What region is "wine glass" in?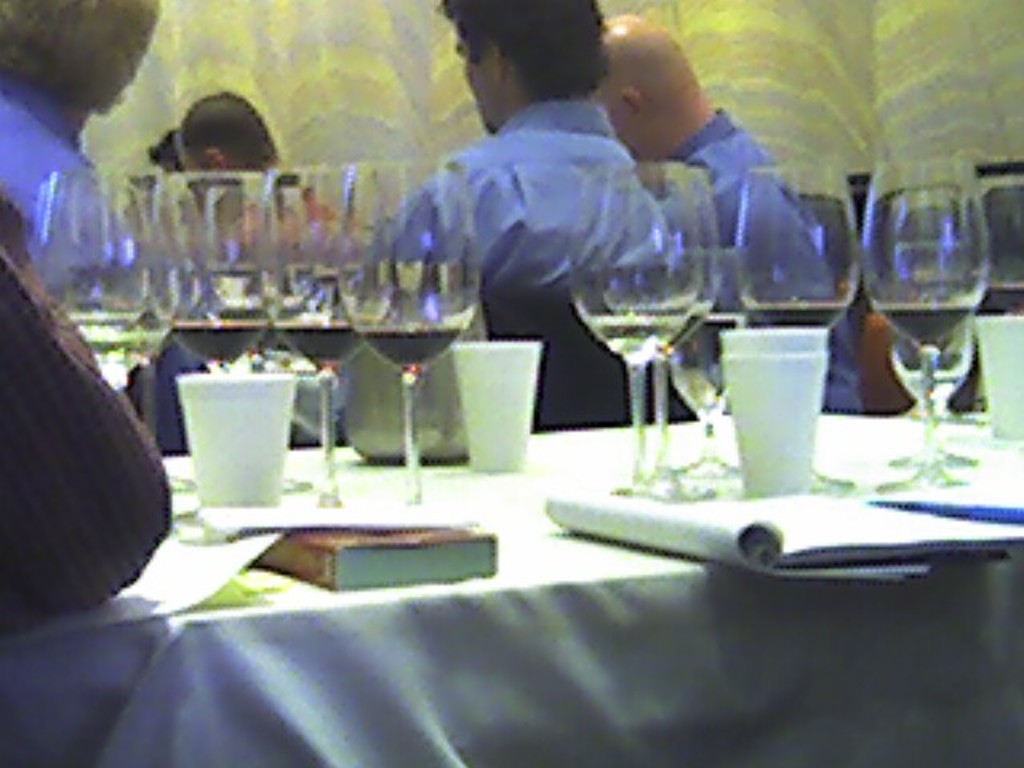
Rect(565, 158, 704, 485).
